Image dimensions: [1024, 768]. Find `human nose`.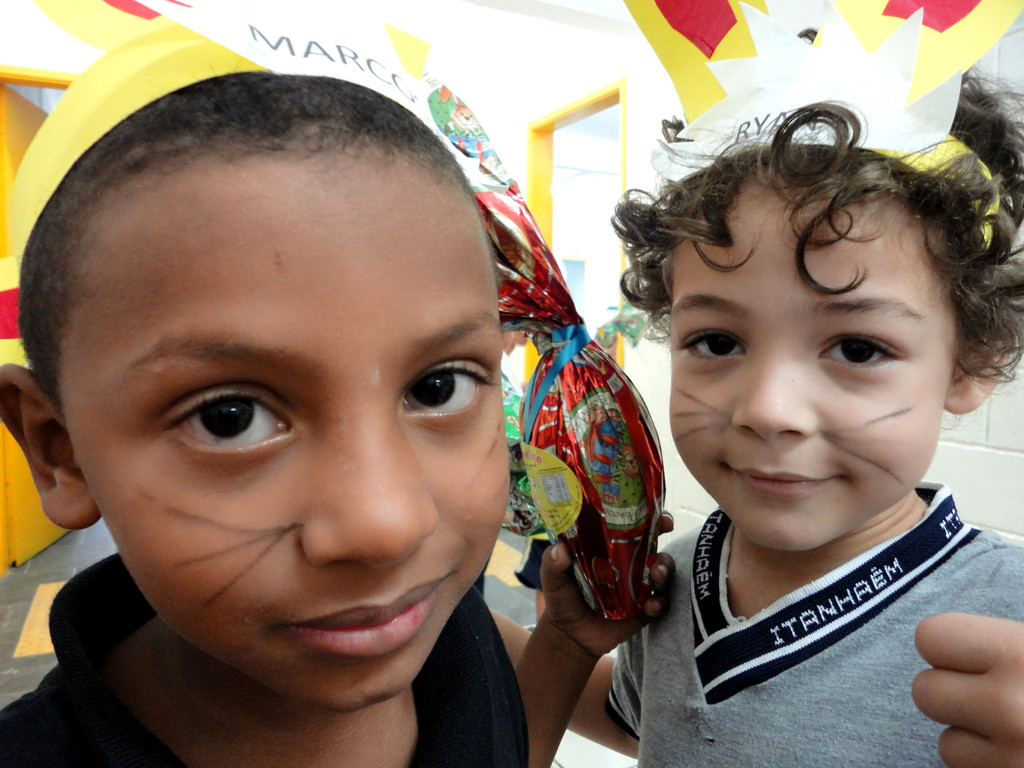
BBox(730, 344, 820, 442).
